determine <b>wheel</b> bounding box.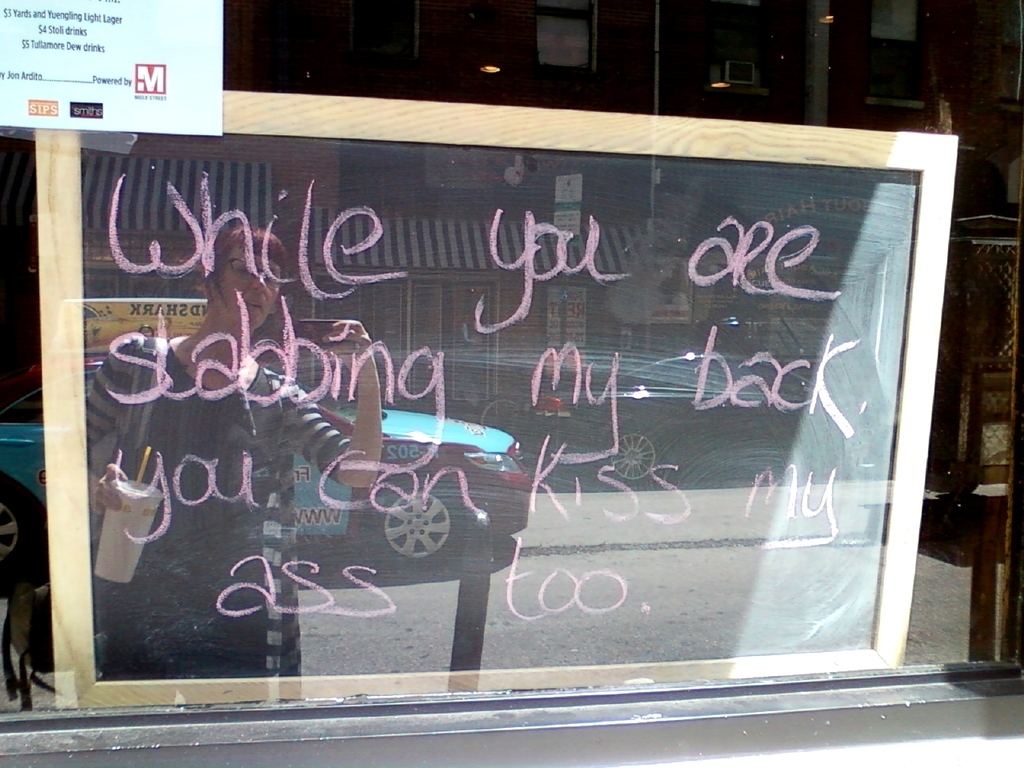
Determined: region(0, 487, 34, 581).
